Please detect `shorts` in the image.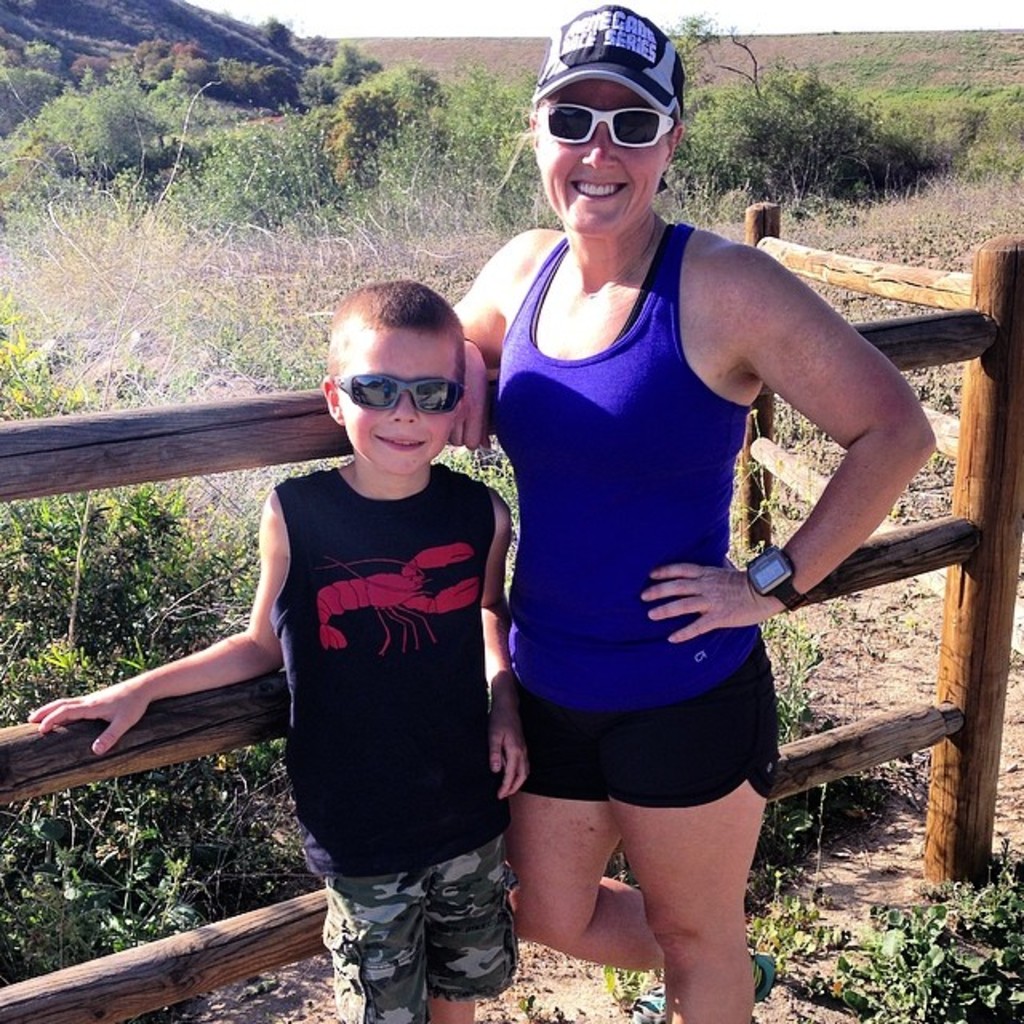
locate(325, 832, 523, 1022).
